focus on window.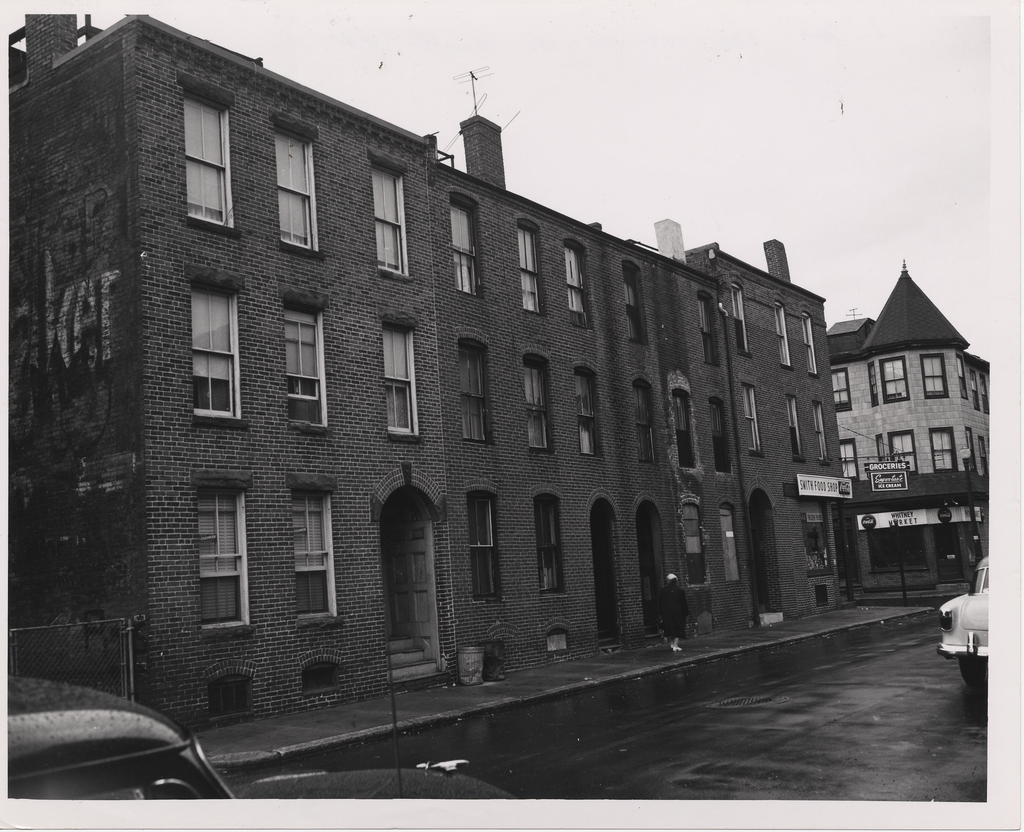
Focused at Rect(672, 388, 699, 470).
